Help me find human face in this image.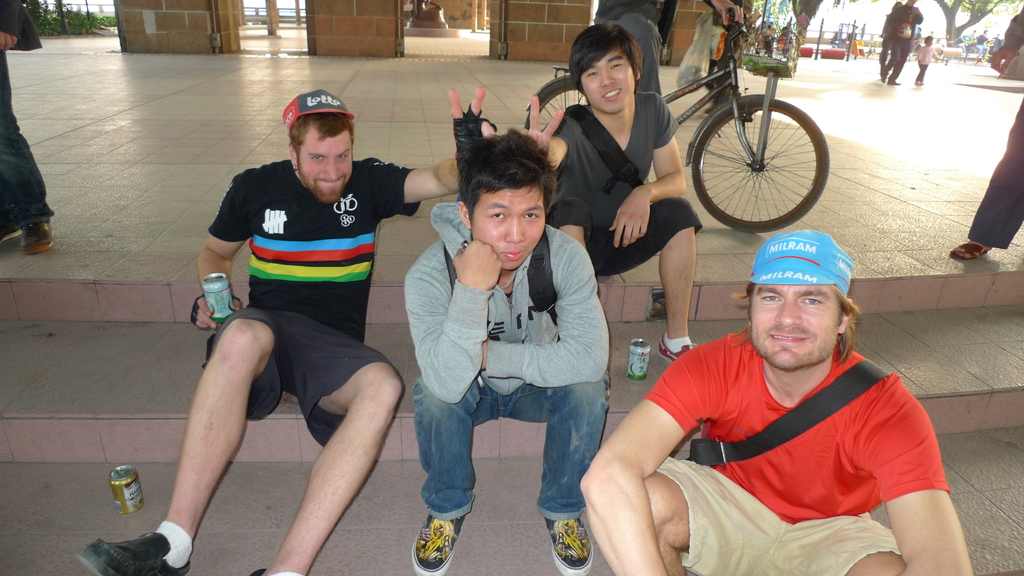
Found it: x1=748, y1=285, x2=840, y2=367.
